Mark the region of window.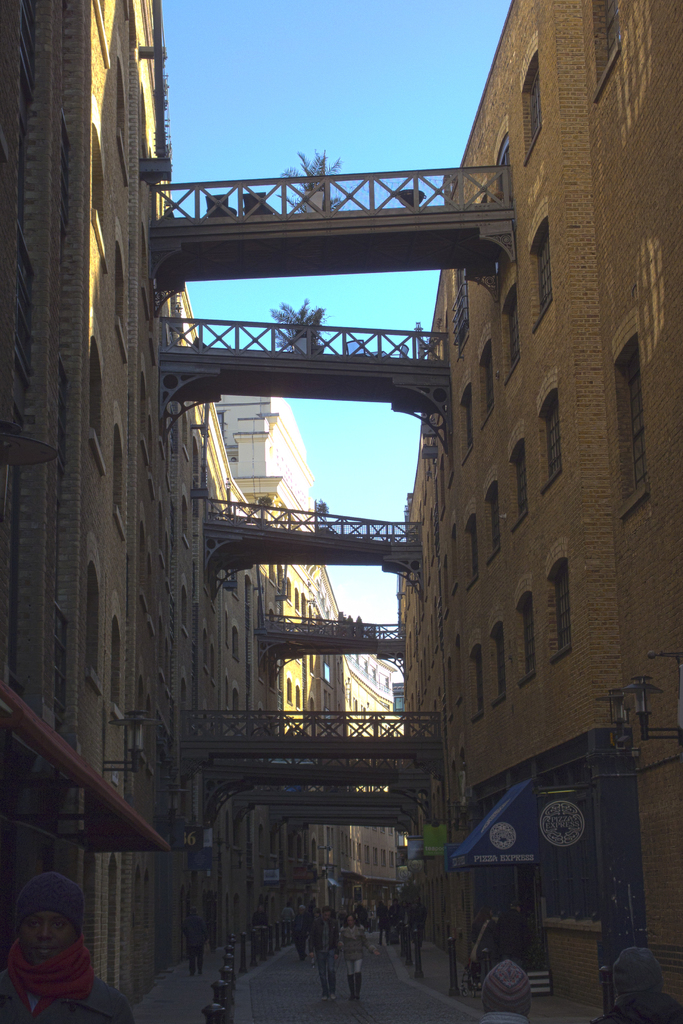
Region: pyautogui.locateOnScreen(139, 353, 148, 465).
